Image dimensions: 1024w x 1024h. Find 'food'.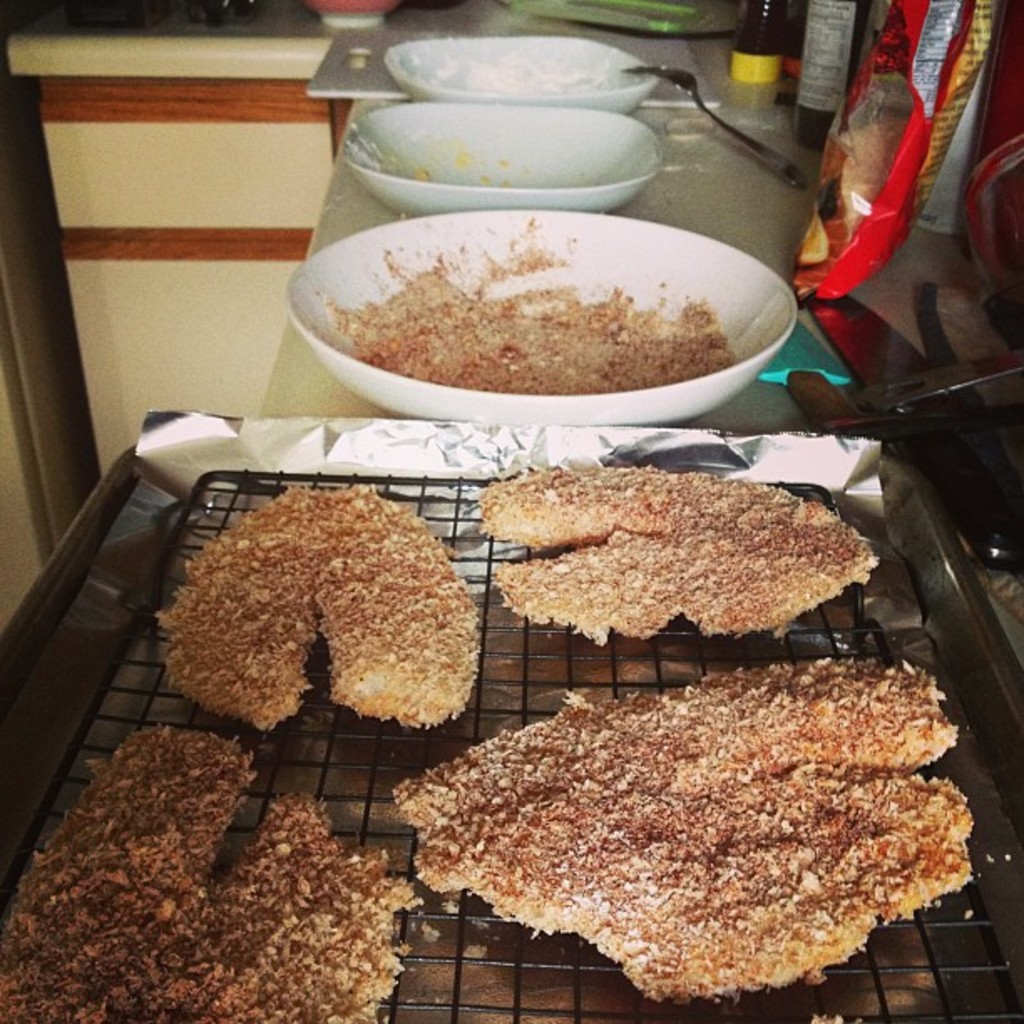
Rect(0, 721, 417, 1022).
